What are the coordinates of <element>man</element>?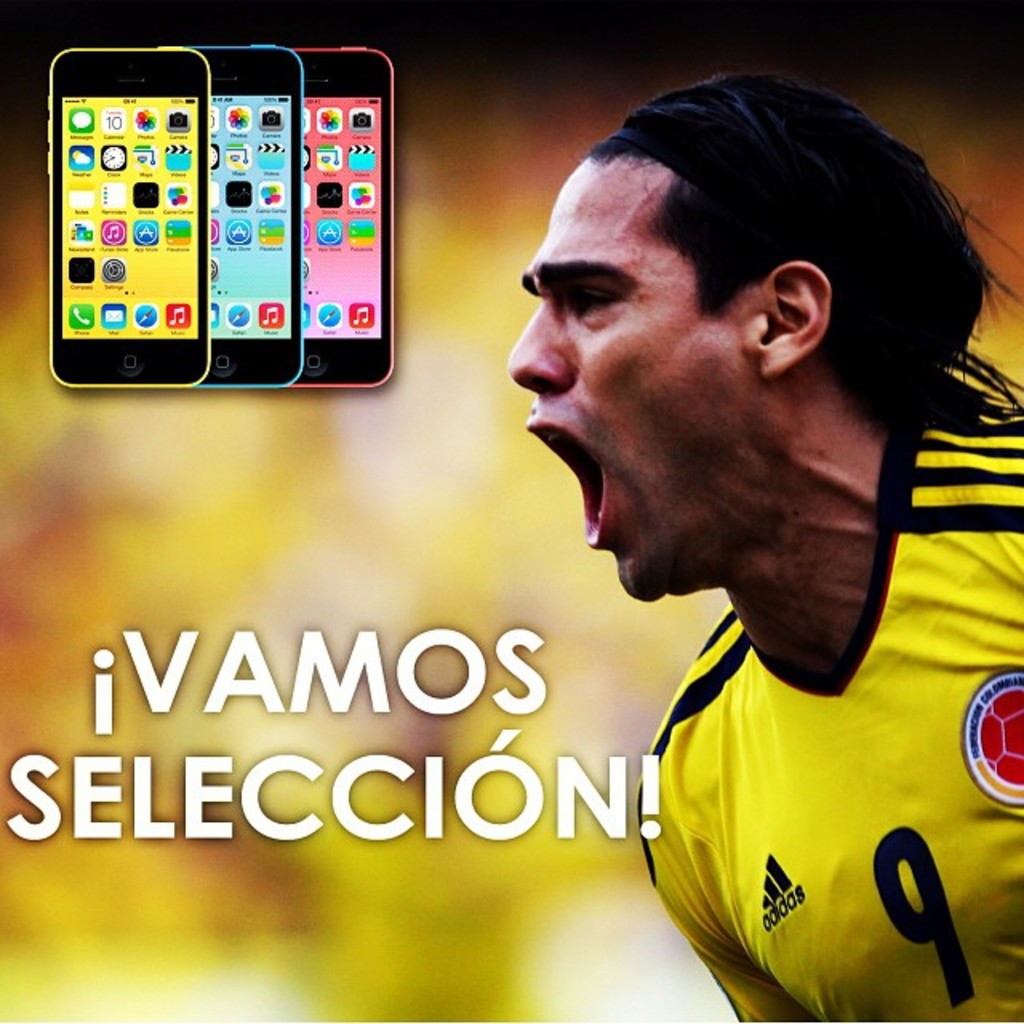
(392, 40, 1023, 1008).
